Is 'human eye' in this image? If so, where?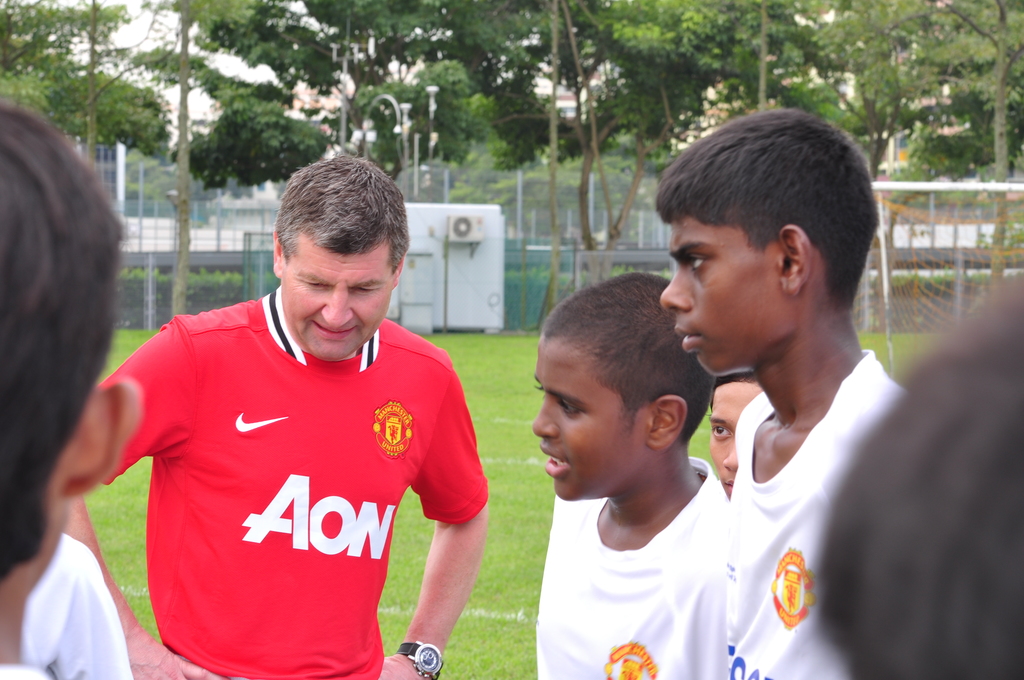
Yes, at pyautogui.locateOnScreen(301, 277, 328, 289).
